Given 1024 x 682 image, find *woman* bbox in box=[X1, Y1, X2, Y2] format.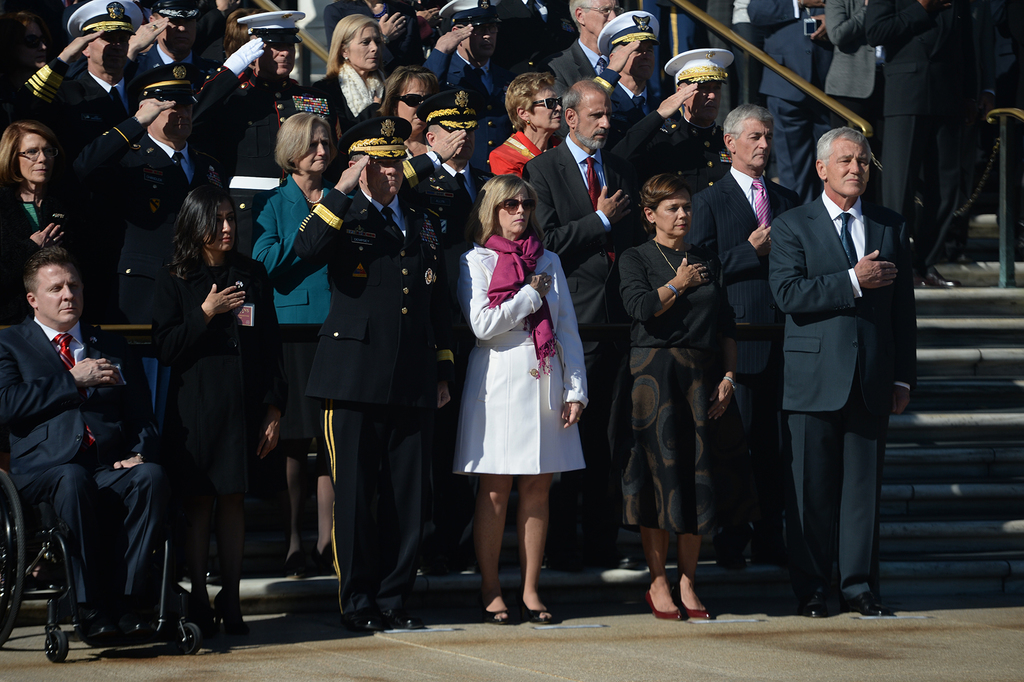
box=[454, 155, 586, 597].
